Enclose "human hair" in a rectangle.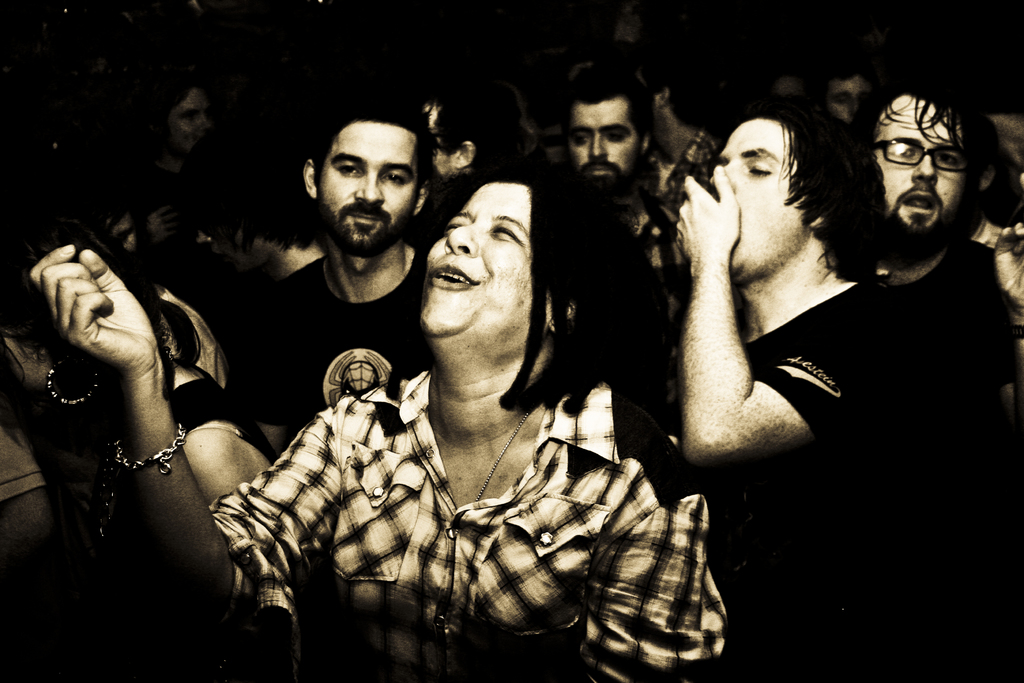
<bbox>720, 94, 856, 254</bbox>.
